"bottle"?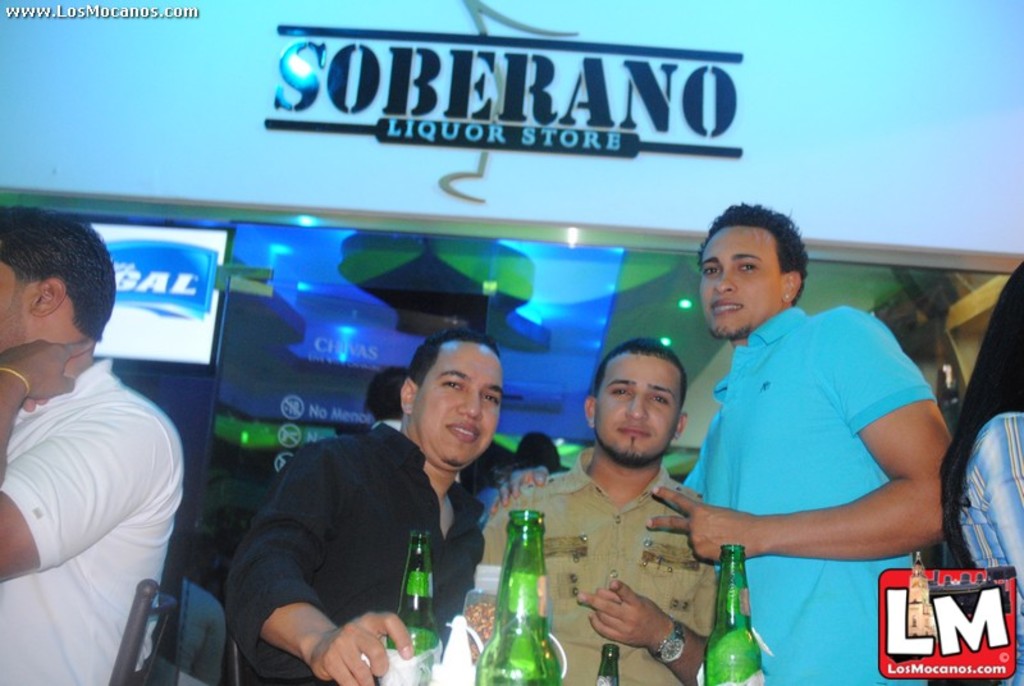
[left=589, top=641, right=622, bottom=685]
